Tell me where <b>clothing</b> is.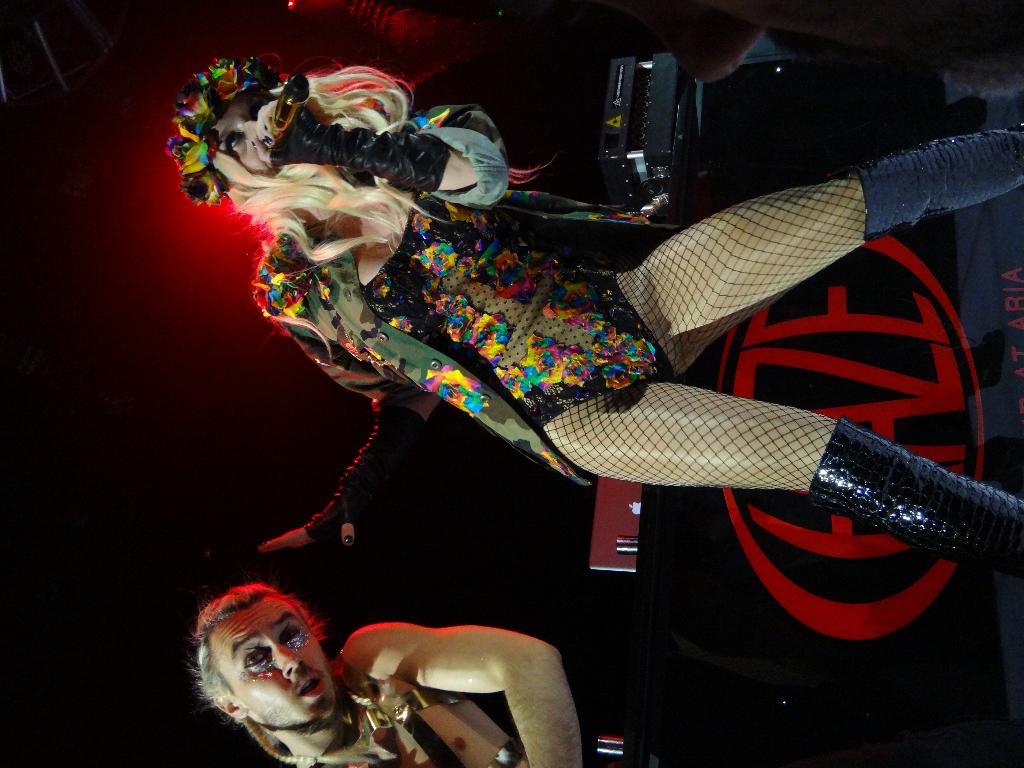
<b>clothing</b> is at (180,148,714,510).
